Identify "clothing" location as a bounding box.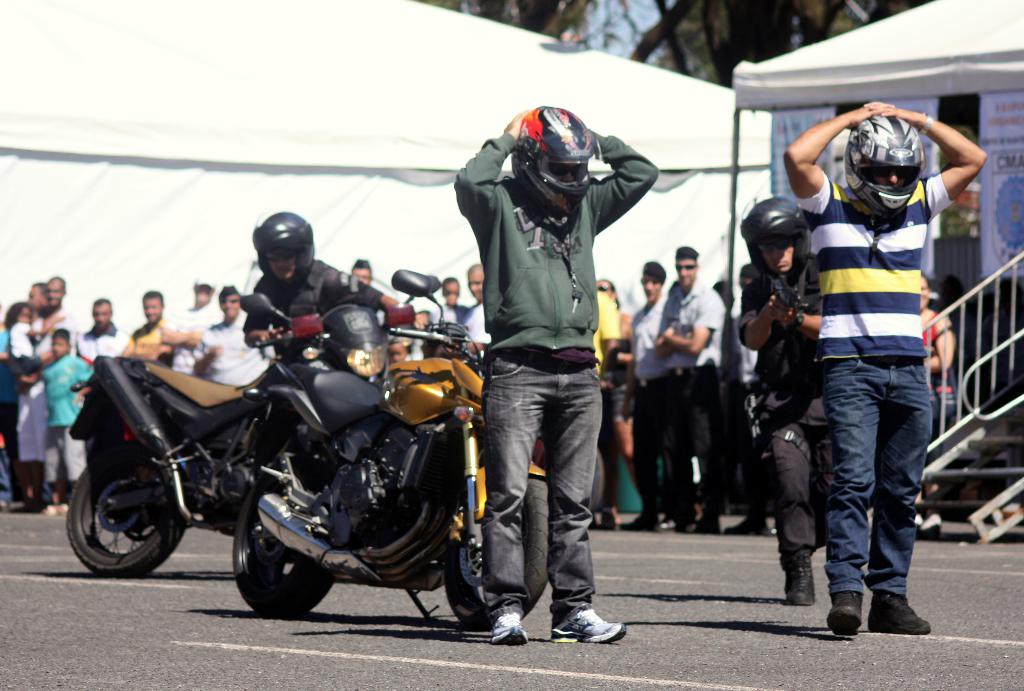
[669,265,735,539].
